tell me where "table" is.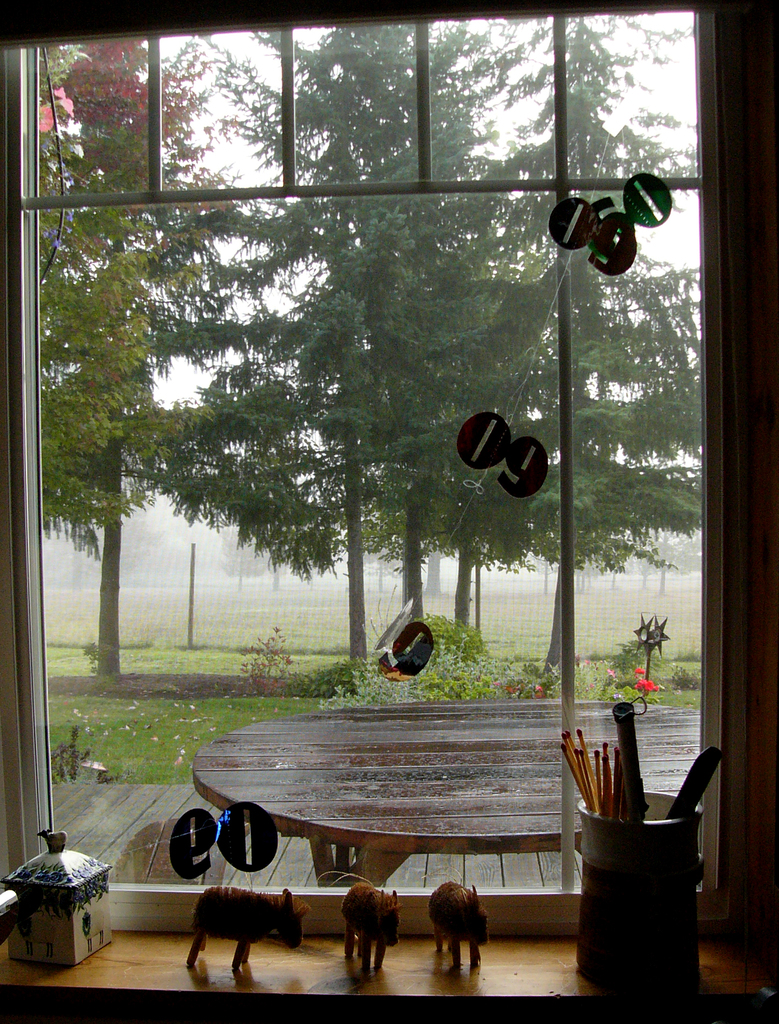
"table" is at (x1=194, y1=718, x2=612, y2=914).
